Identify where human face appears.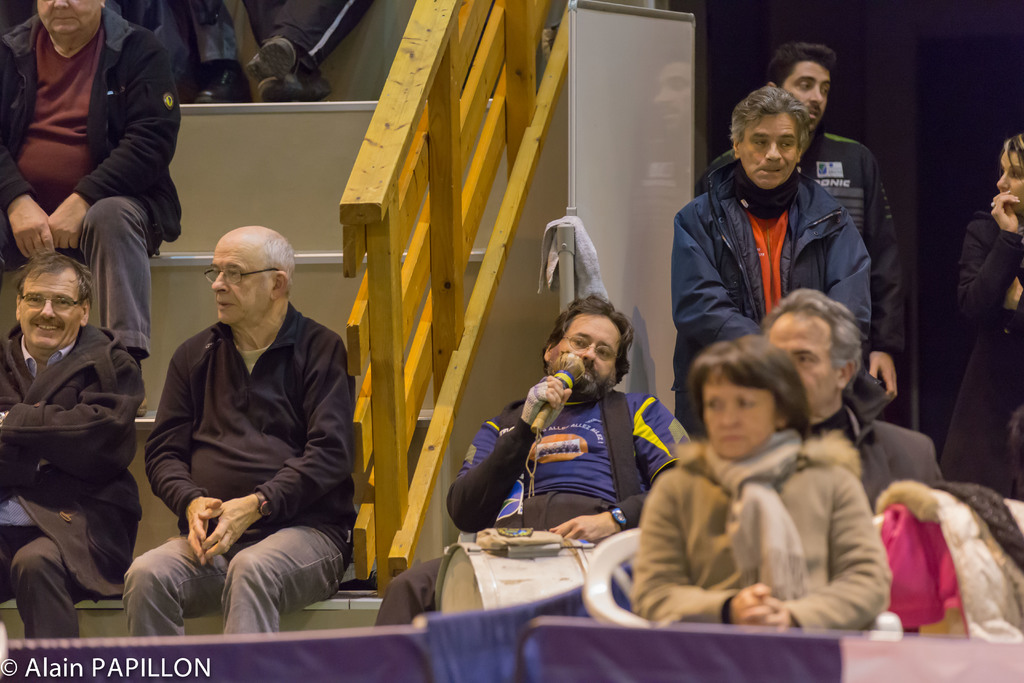
Appears at rect(995, 152, 1023, 213).
